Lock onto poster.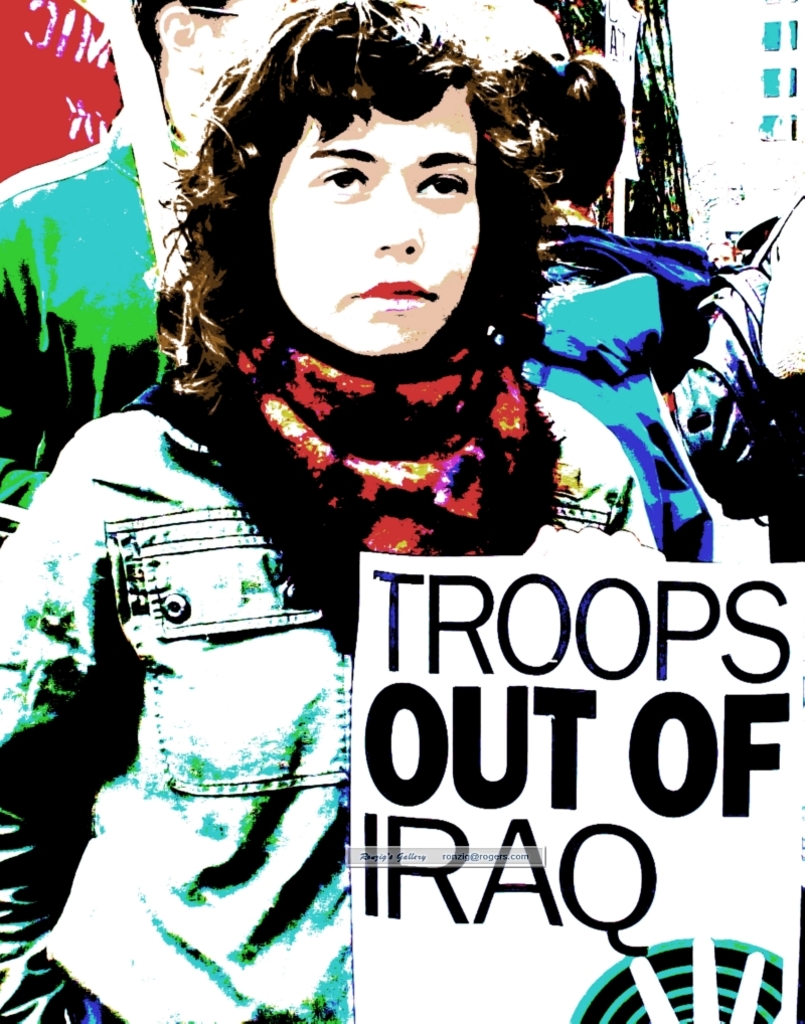
Locked: <bbox>0, 0, 804, 1023</bbox>.
